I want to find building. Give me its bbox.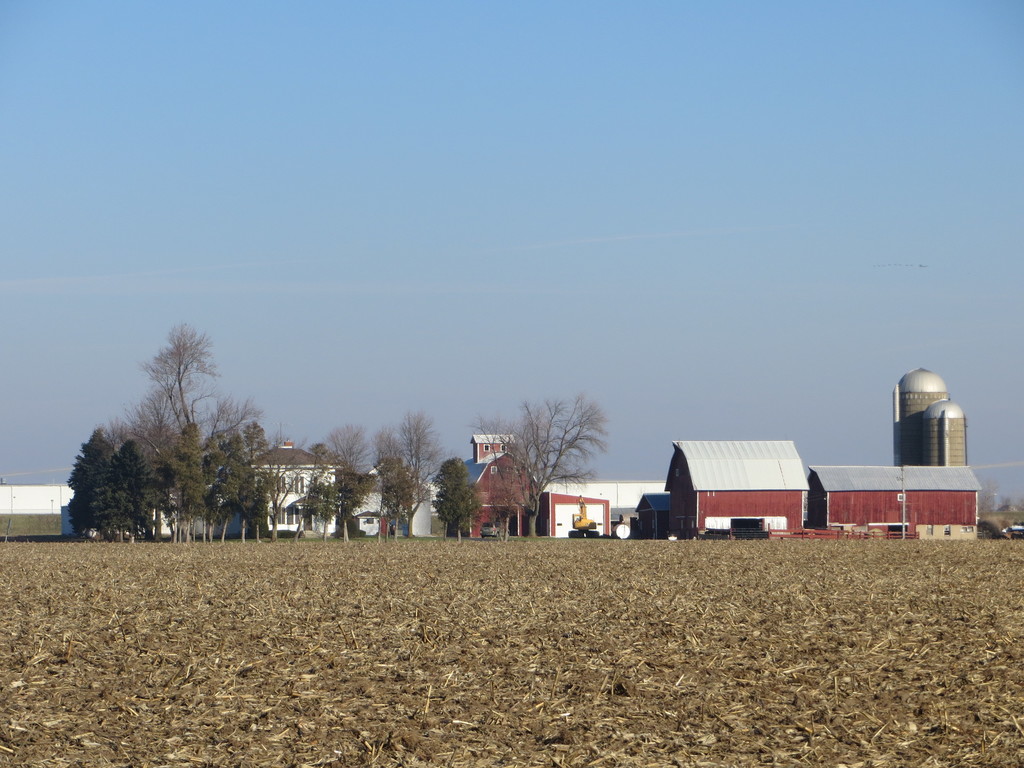
(536, 482, 674, 536).
